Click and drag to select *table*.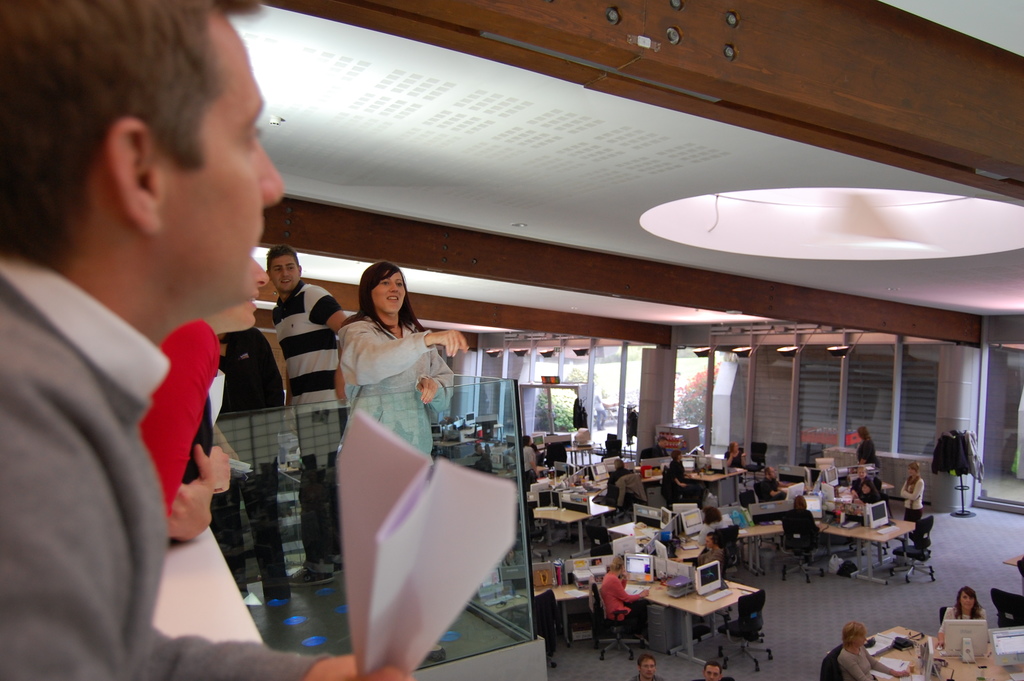
Selection: (492,464,522,480).
